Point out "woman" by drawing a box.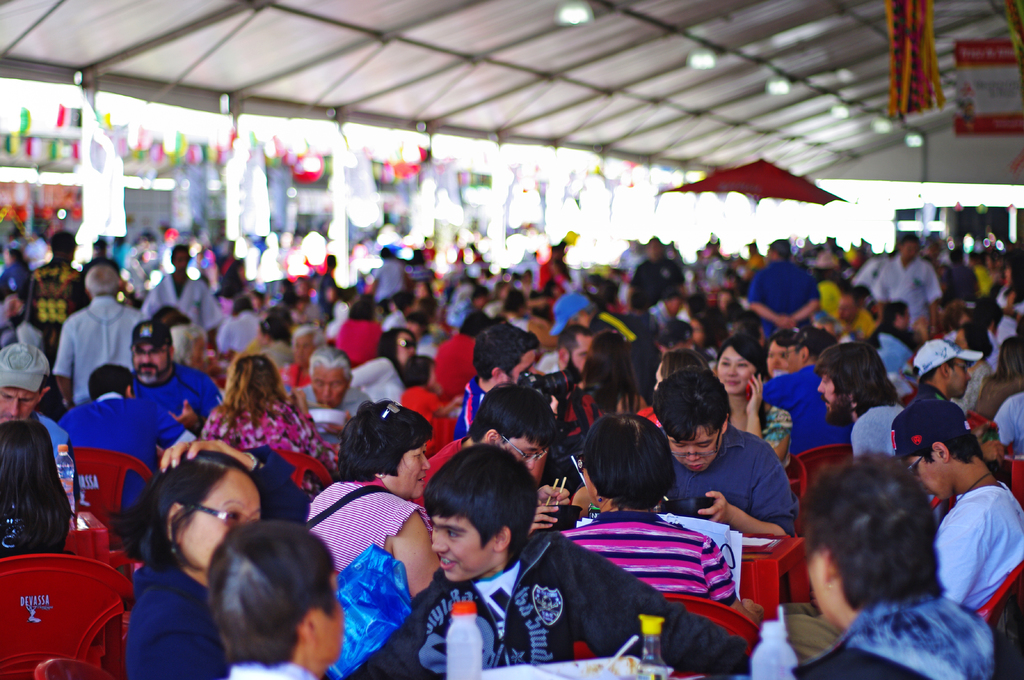
{"left": 95, "top": 438, "right": 309, "bottom": 679}.
